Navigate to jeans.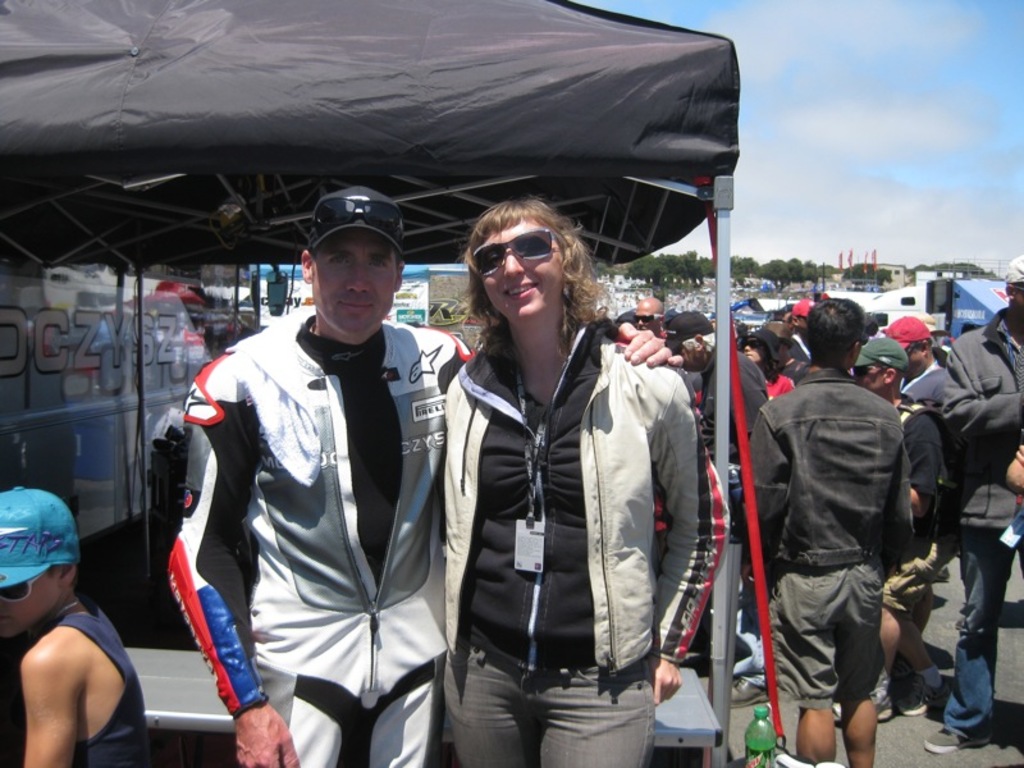
Navigation target: crop(933, 511, 1018, 767).
